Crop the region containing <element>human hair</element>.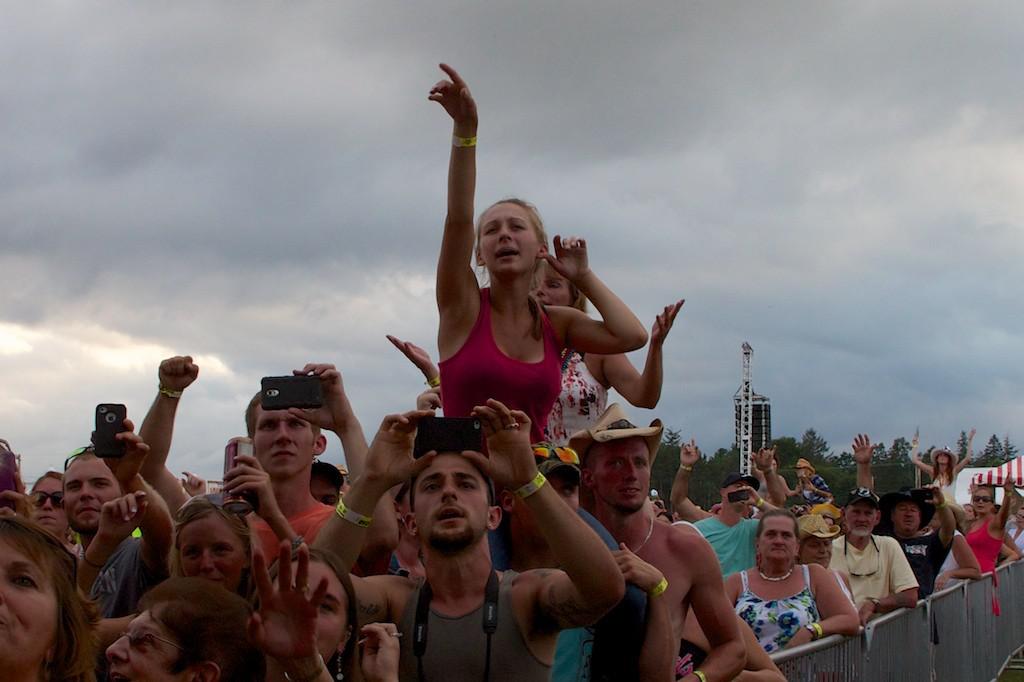
Crop region: locate(139, 575, 261, 677).
